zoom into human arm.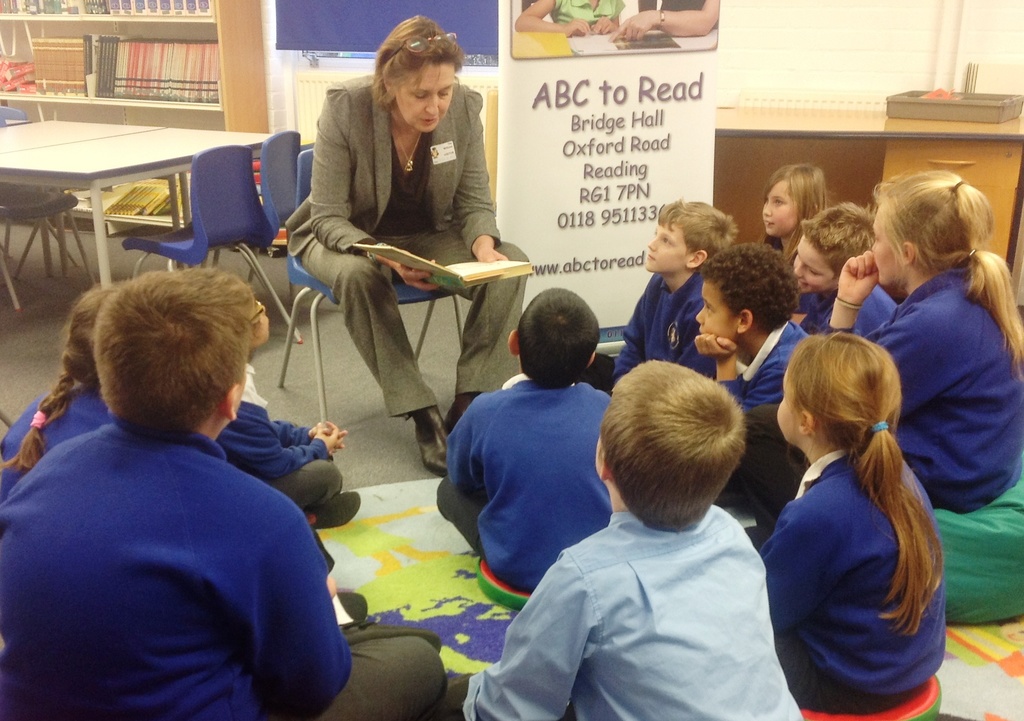
Zoom target: 451:87:509:260.
